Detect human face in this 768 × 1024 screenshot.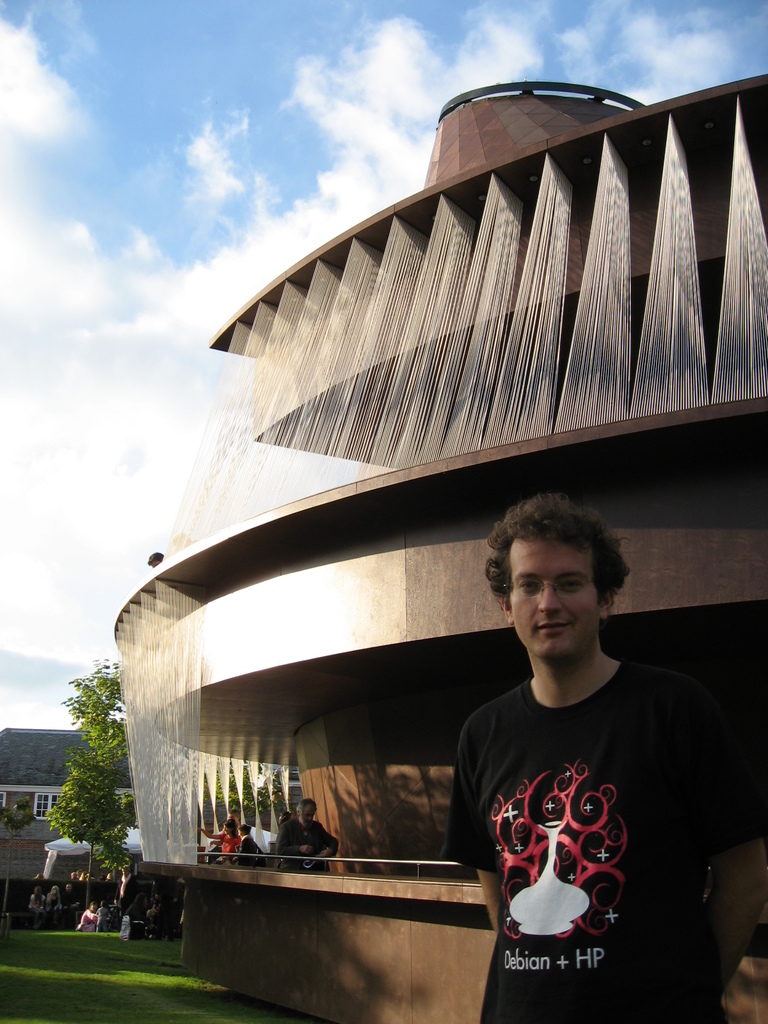
Detection: BBox(236, 829, 243, 838).
